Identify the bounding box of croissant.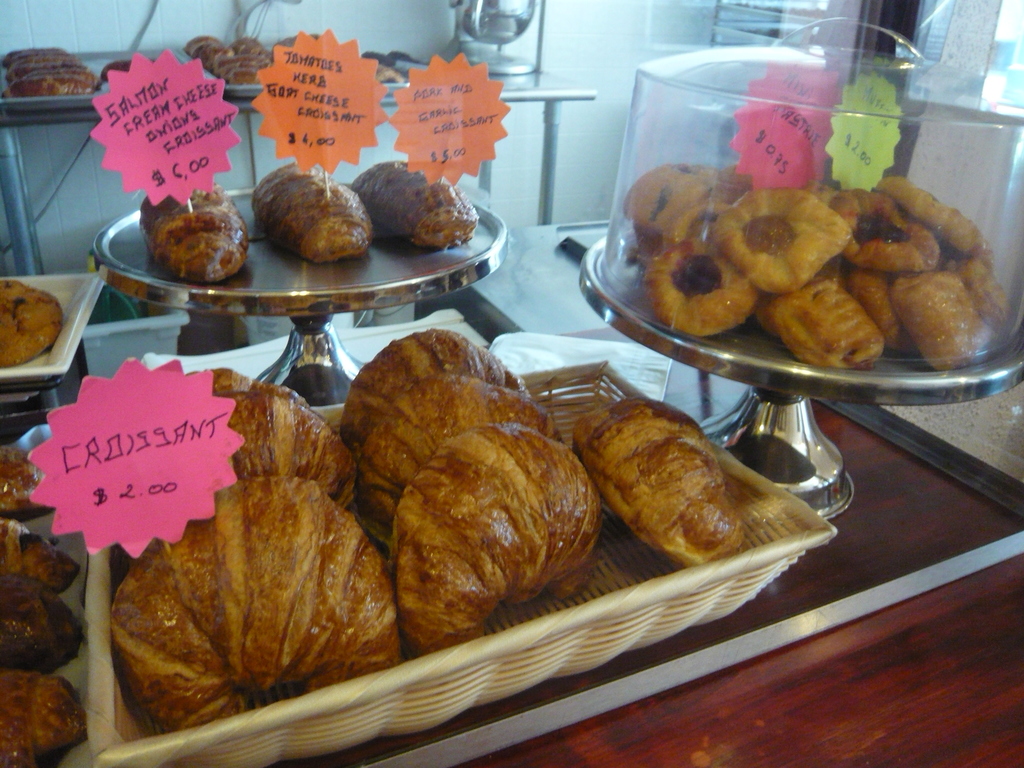
392,426,604,653.
